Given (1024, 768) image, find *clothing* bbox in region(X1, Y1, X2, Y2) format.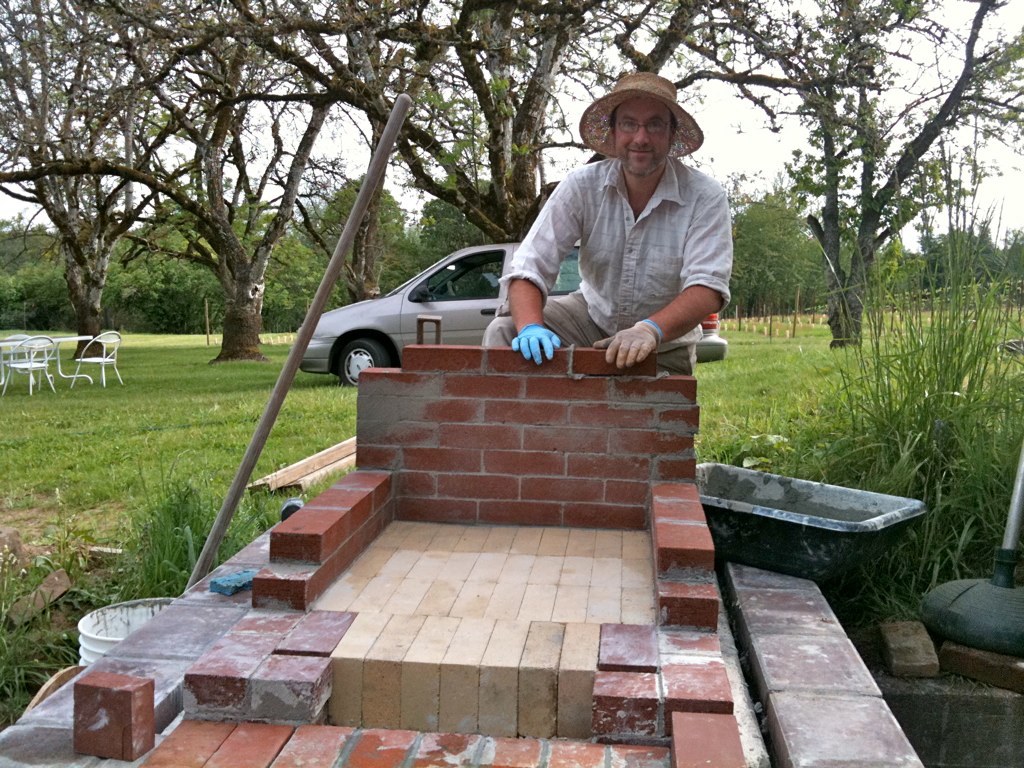
region(492, 99, 741, 366).
